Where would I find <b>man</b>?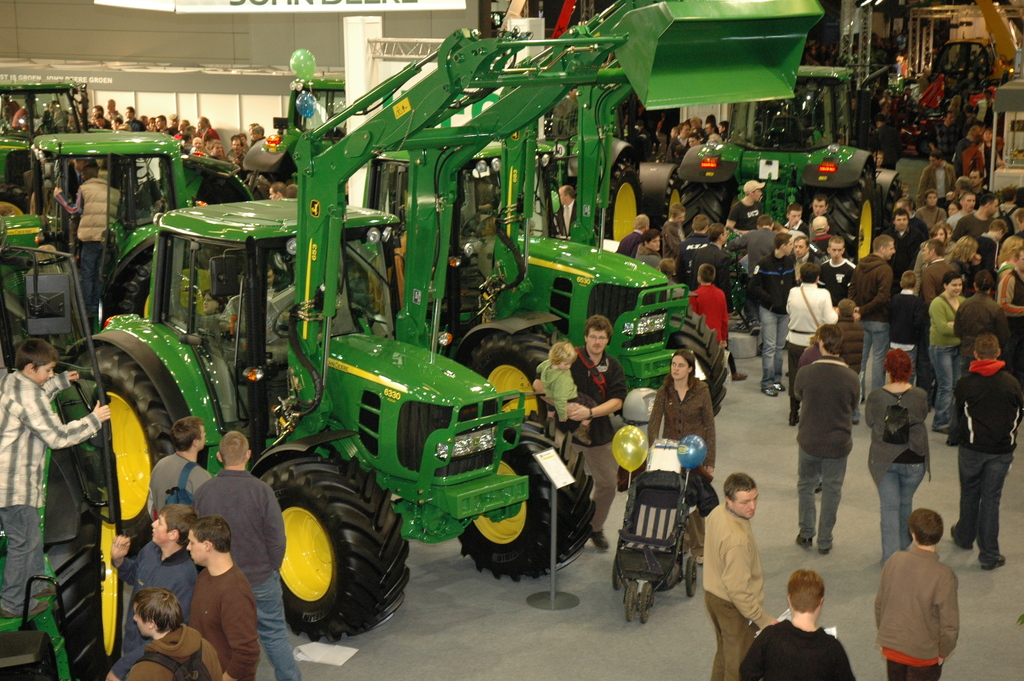
At bbox=(92, 108, 118, 144).
